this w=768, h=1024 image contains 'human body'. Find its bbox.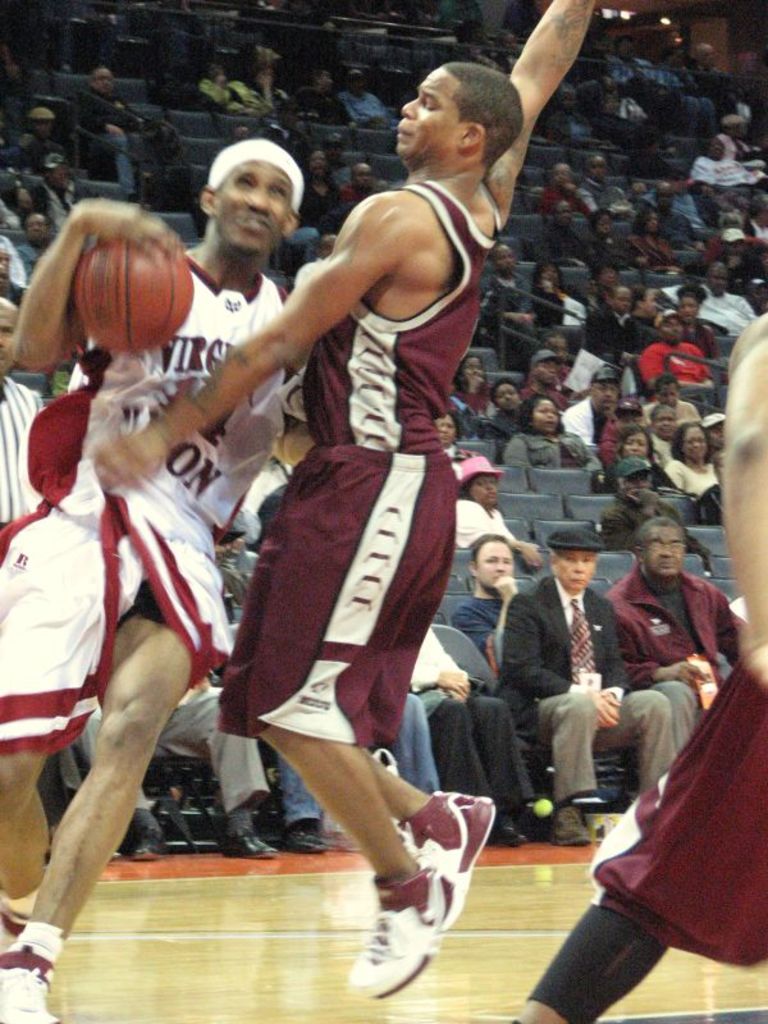
614/522/745/795.
